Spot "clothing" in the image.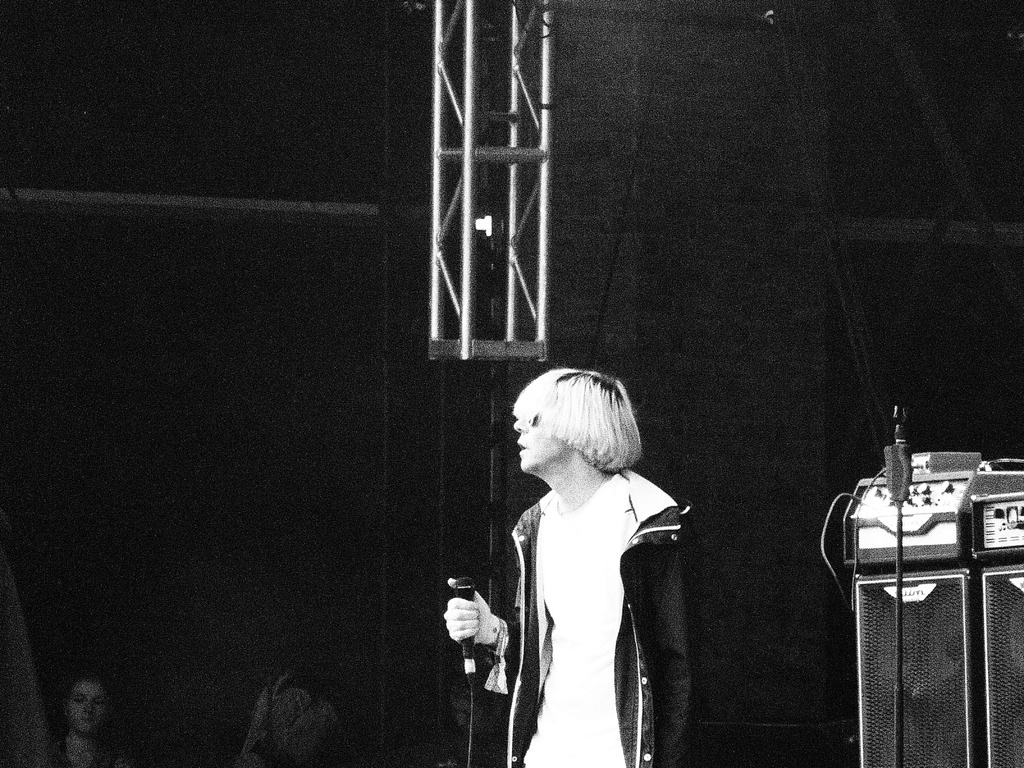
"clothing" found at locate(486, 464, 691, 767).
